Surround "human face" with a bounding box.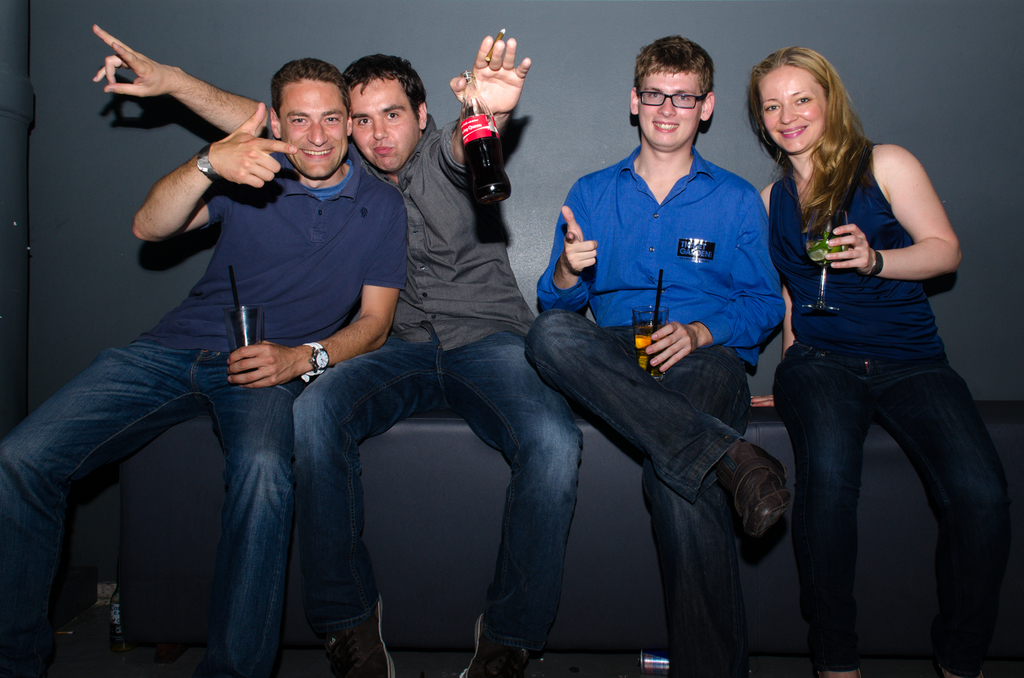
bbox(343, 72, 428, 171).
